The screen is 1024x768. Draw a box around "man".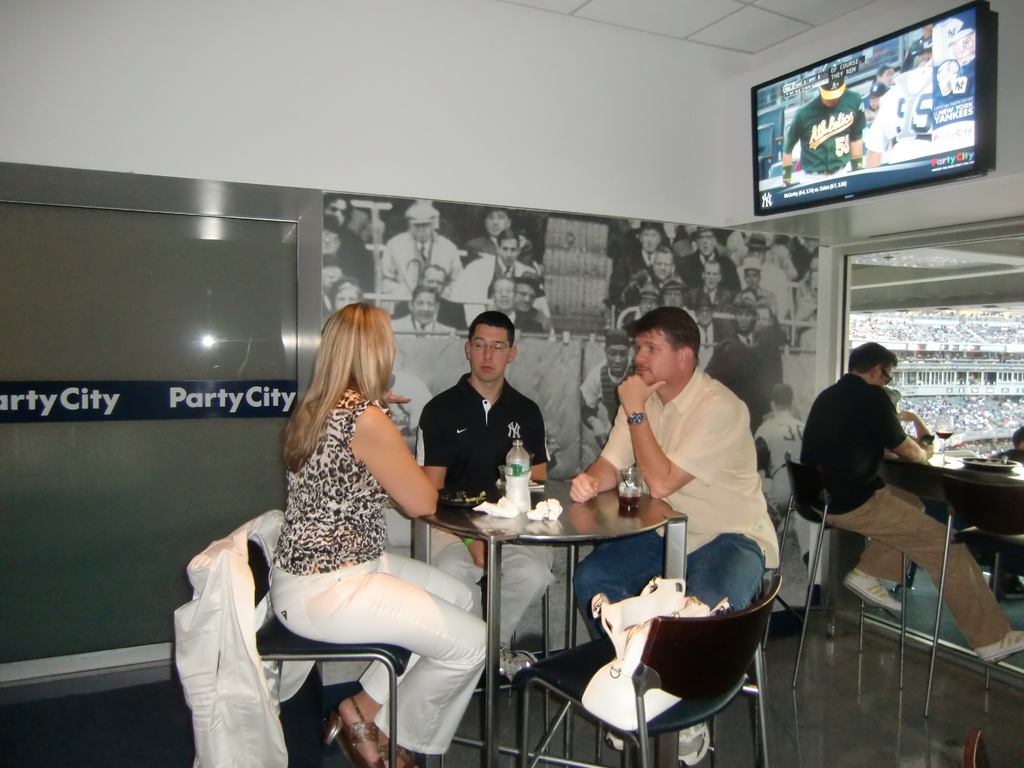
Rect(579, 328, 634, 449).
